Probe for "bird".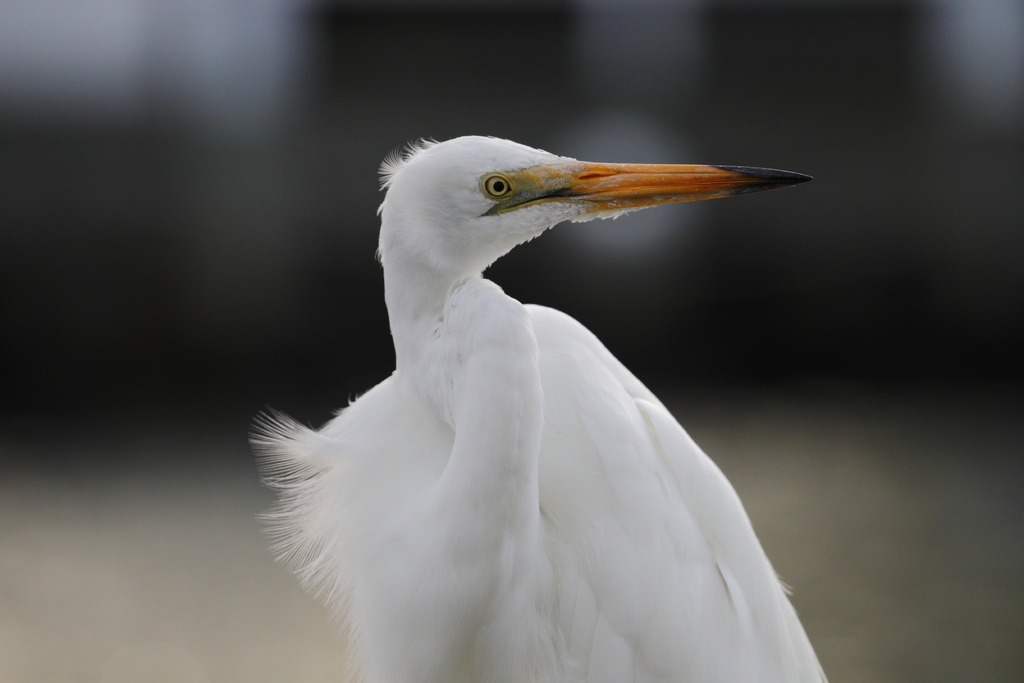
Probe result: rect(217, 85, 839, 656).
